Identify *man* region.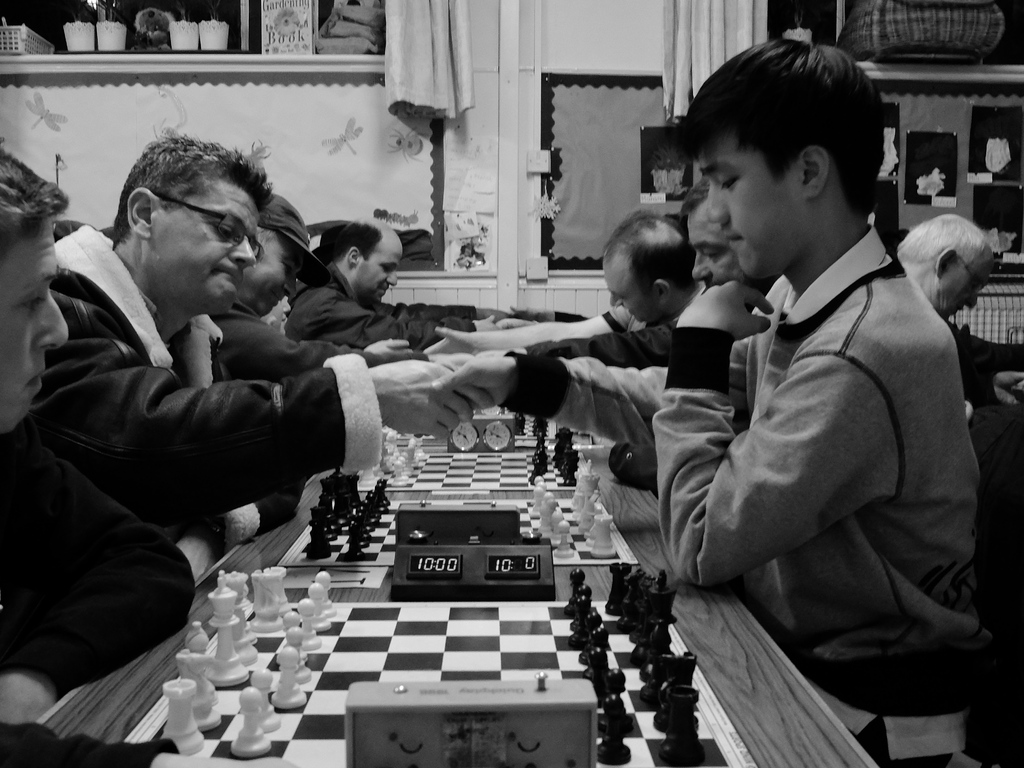
Region: select_region(897, 216, 1023, 433).
